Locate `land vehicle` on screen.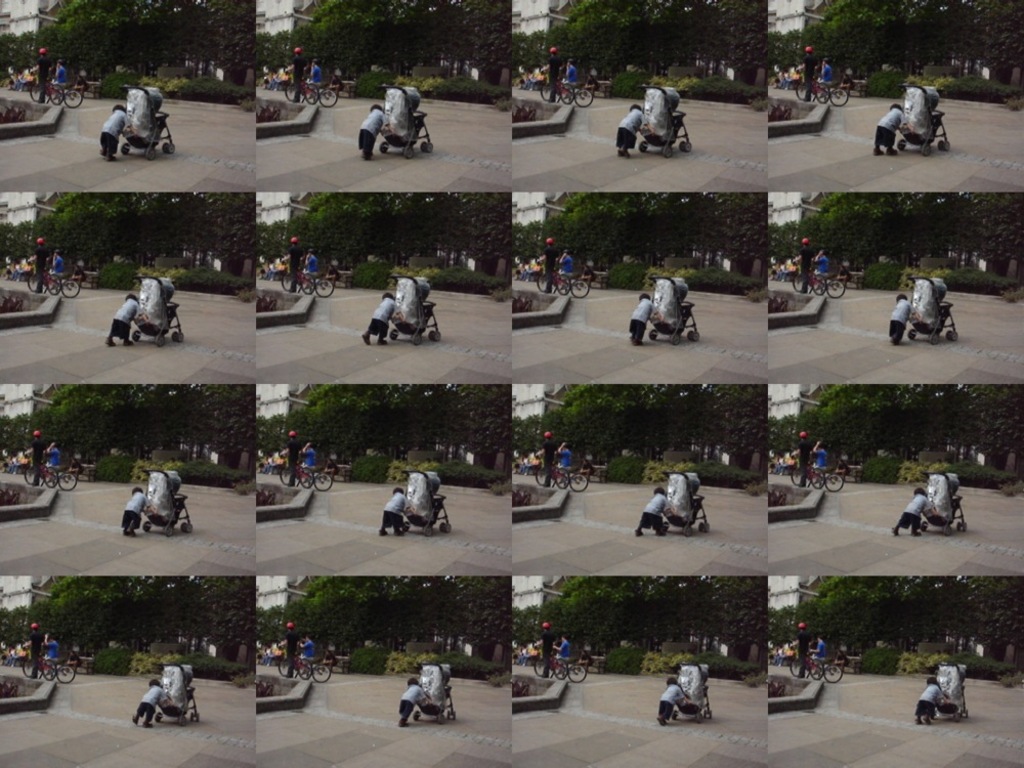
On screen at <region>313, 468, 330, 490</region>.
